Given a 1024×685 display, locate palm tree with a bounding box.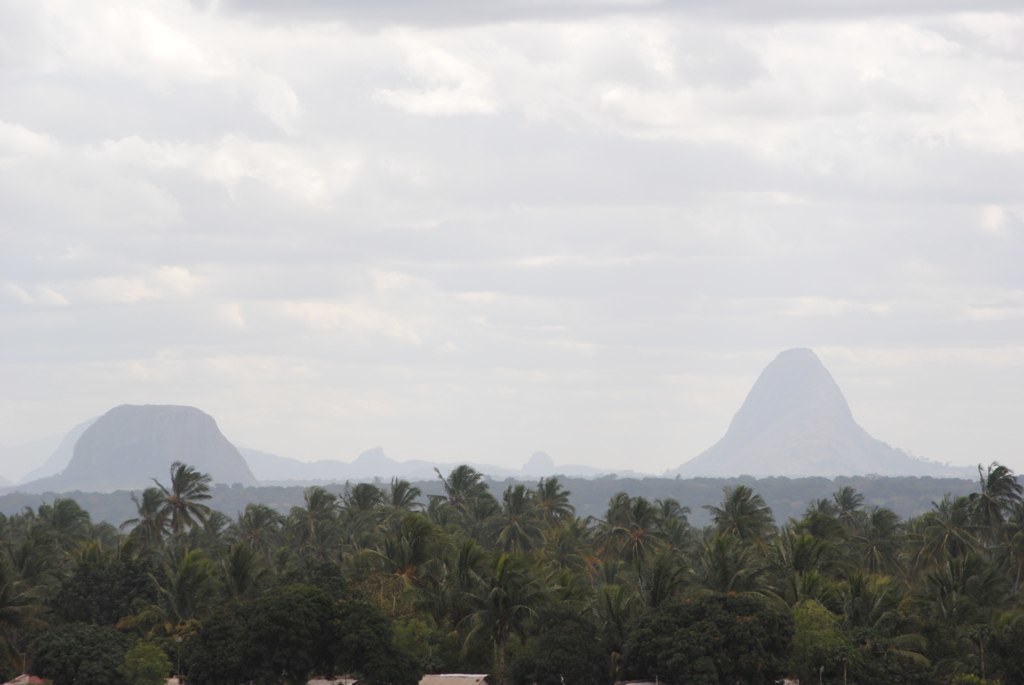
Located: (760, 515, 832, 597).
